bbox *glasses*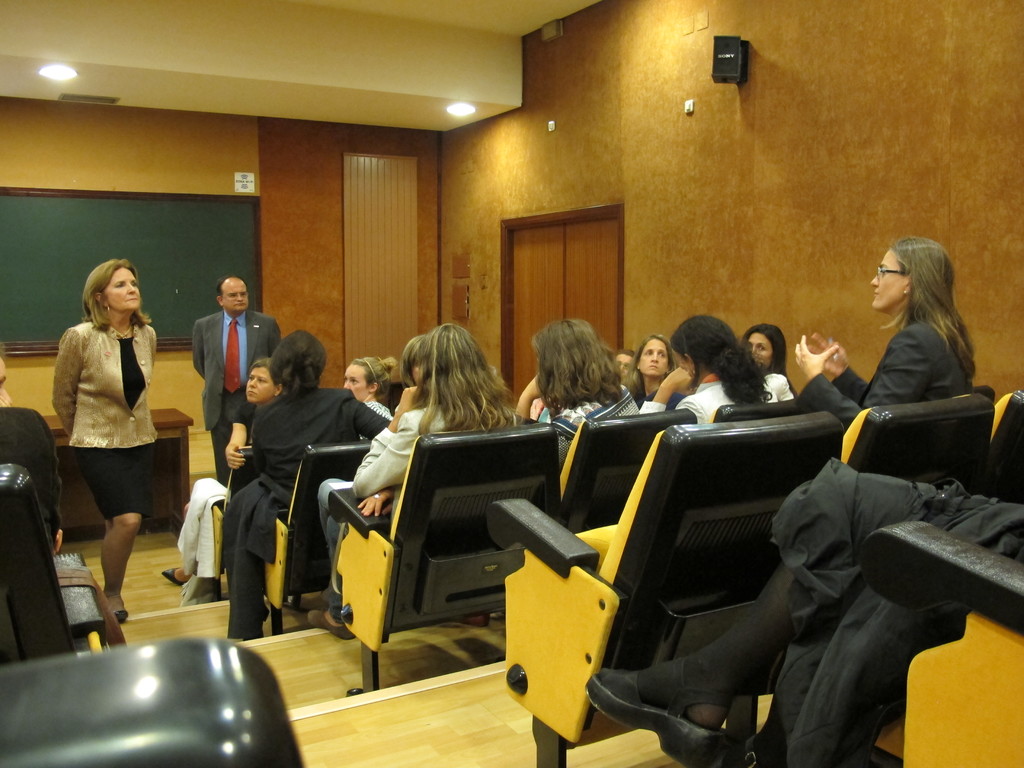
[874, 262, 906, 281]
